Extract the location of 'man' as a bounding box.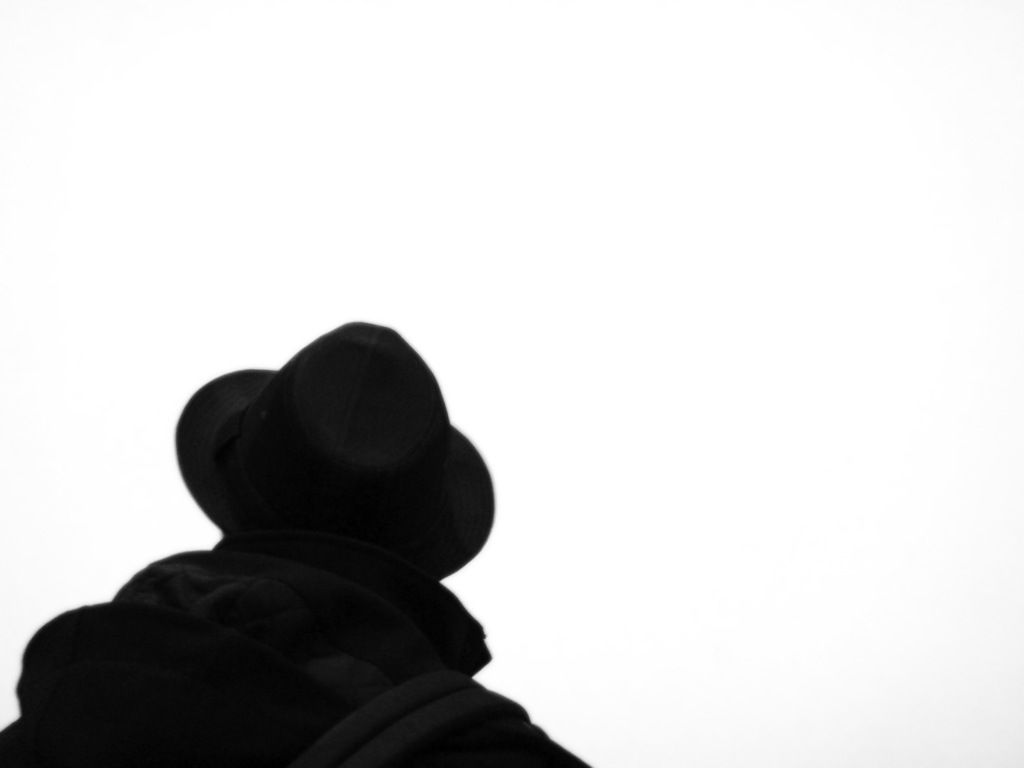
<region>74, 330, 548, 743</region>.
